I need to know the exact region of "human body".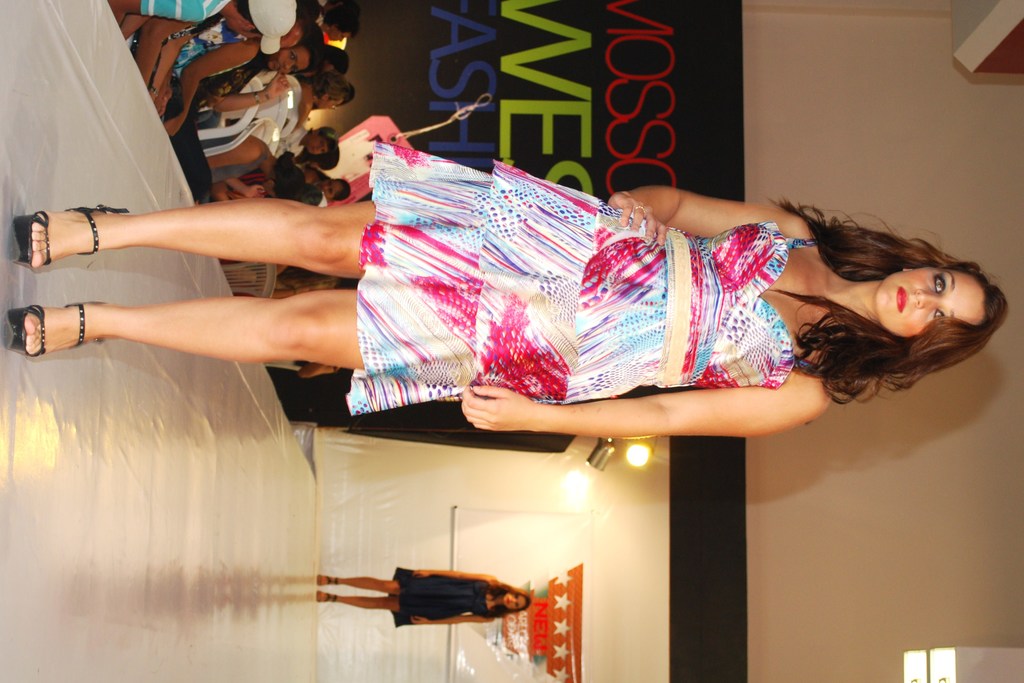
Region: [x1=319, y1=570, x2=530, y2=634].
